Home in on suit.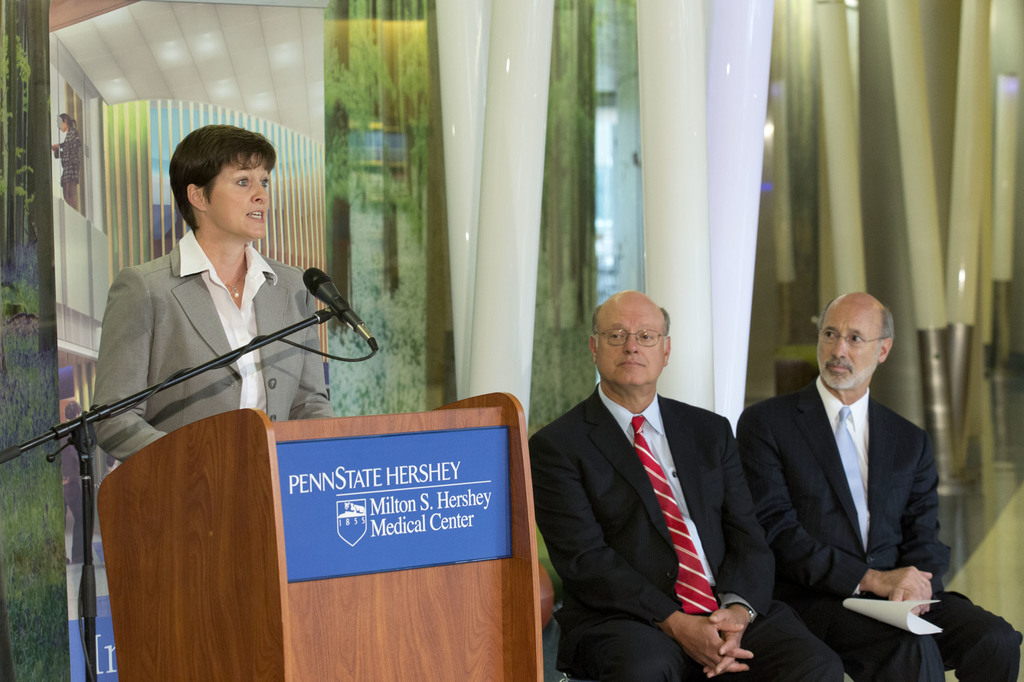
Homed in at x1=93 y1=231 x2=343 y2=464.
